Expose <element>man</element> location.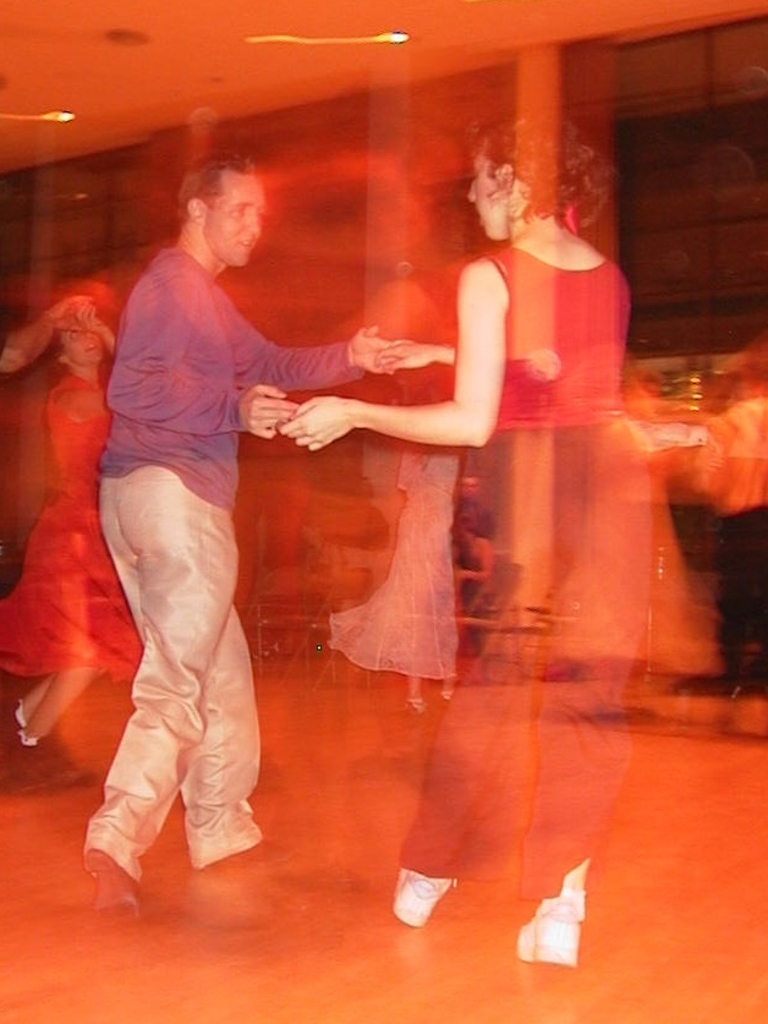
Exposed at [92,143,399,929].
